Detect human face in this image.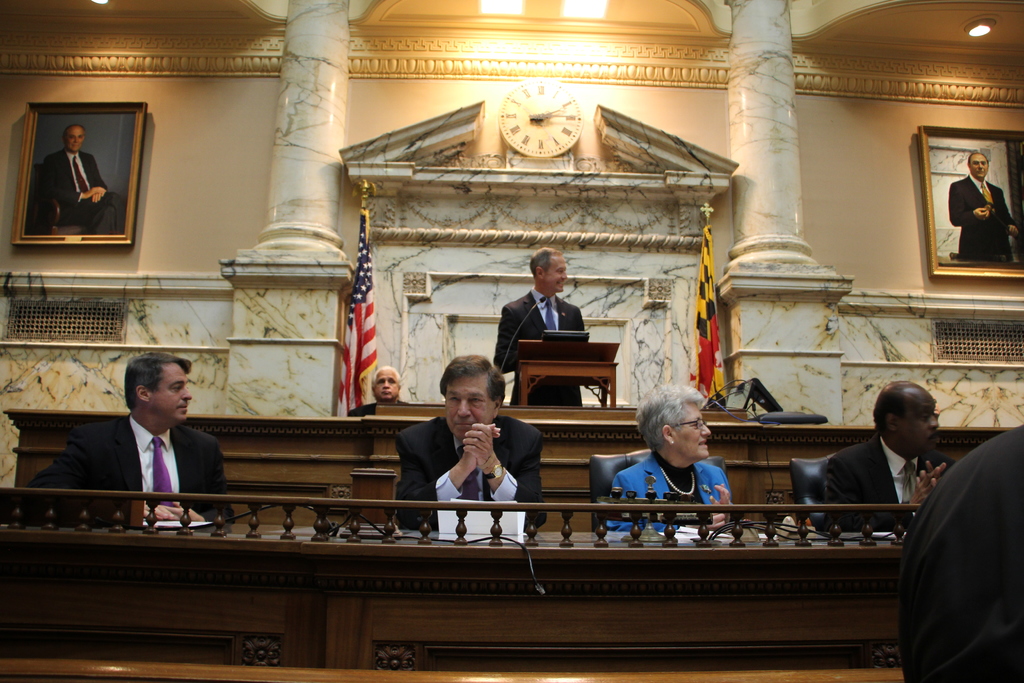
Detection: box(372, 369, 398, 402).
